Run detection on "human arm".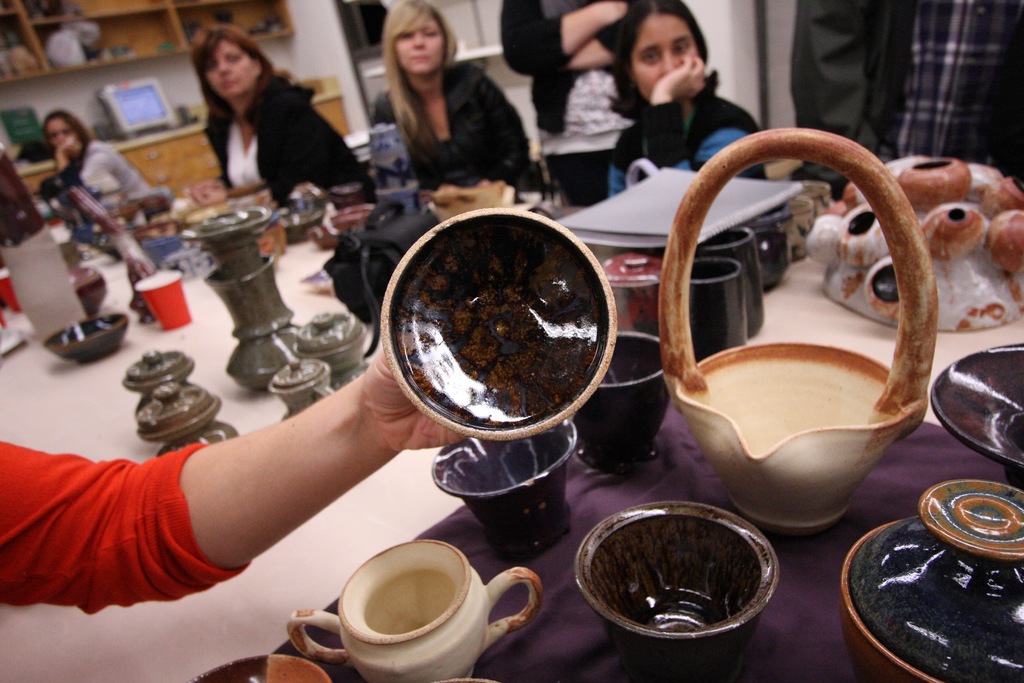
Result: l=493, t=0, r=632, b=83.
